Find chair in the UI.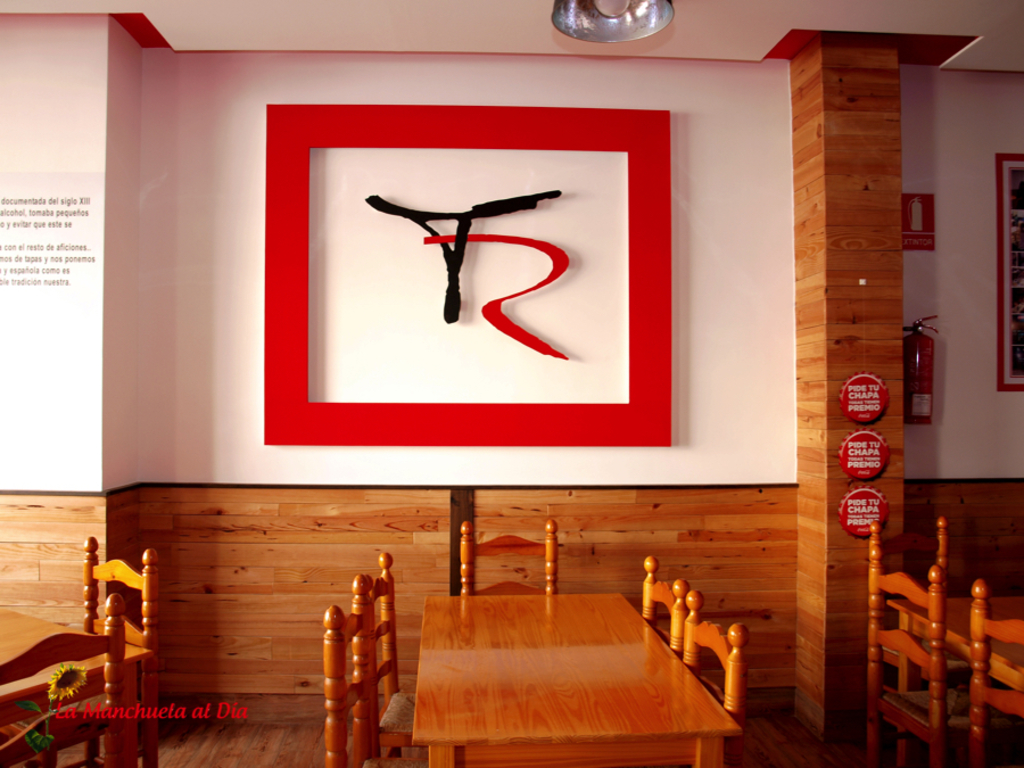
UI element at 0/596/134/767.
